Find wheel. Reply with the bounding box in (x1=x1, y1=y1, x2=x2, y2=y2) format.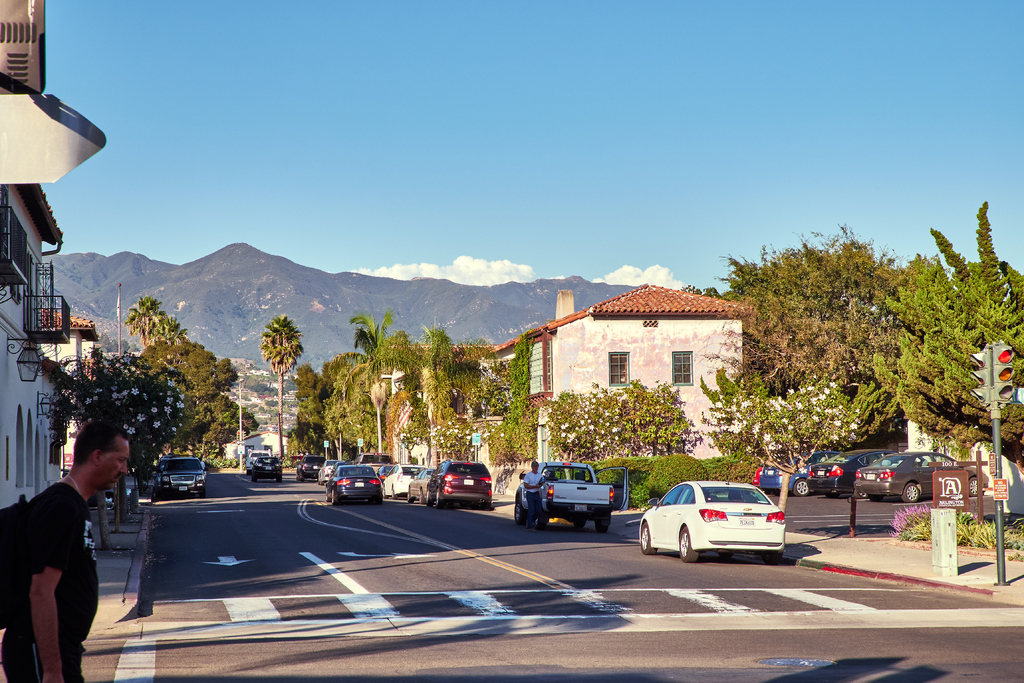
(x1=792, y1=482, x2=808, y2=493).
